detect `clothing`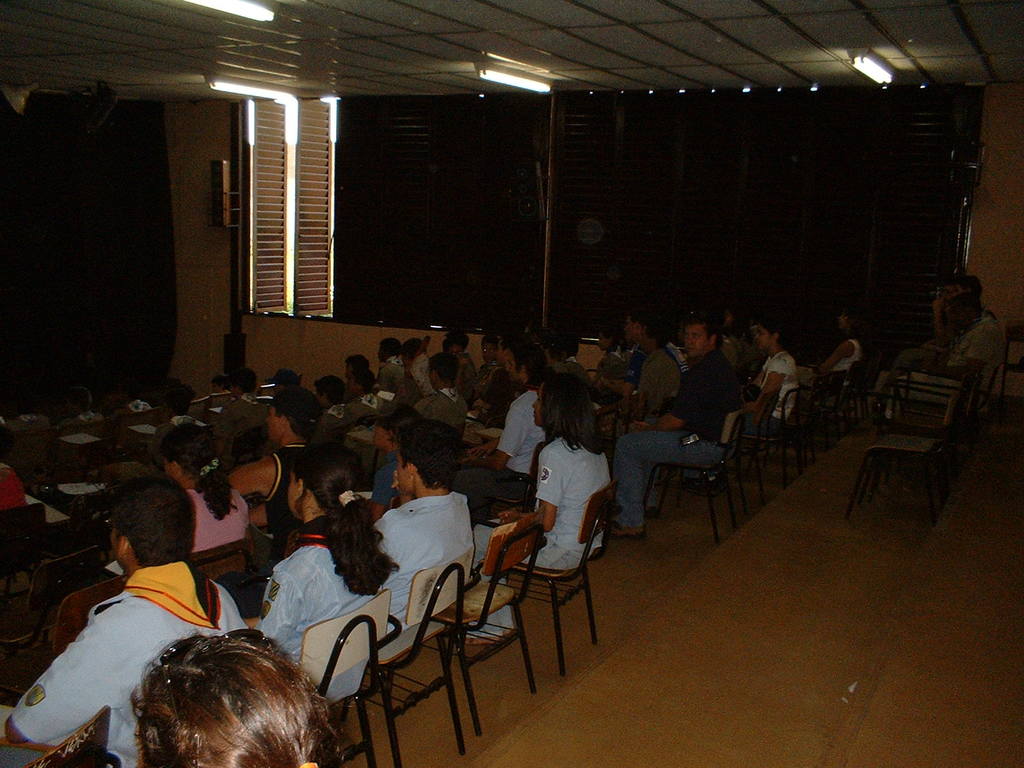
{"x1": 355, "y1": 340, "x2": 514, "y2": 425}
